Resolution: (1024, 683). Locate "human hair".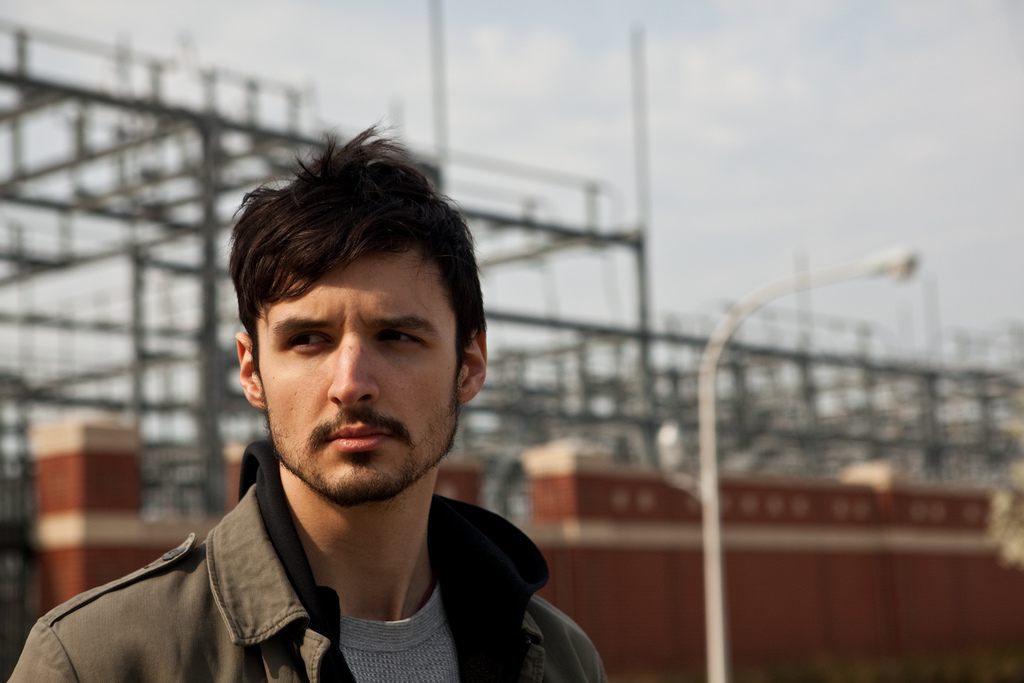
(left=228, top=125, right=472, bottom=399).
